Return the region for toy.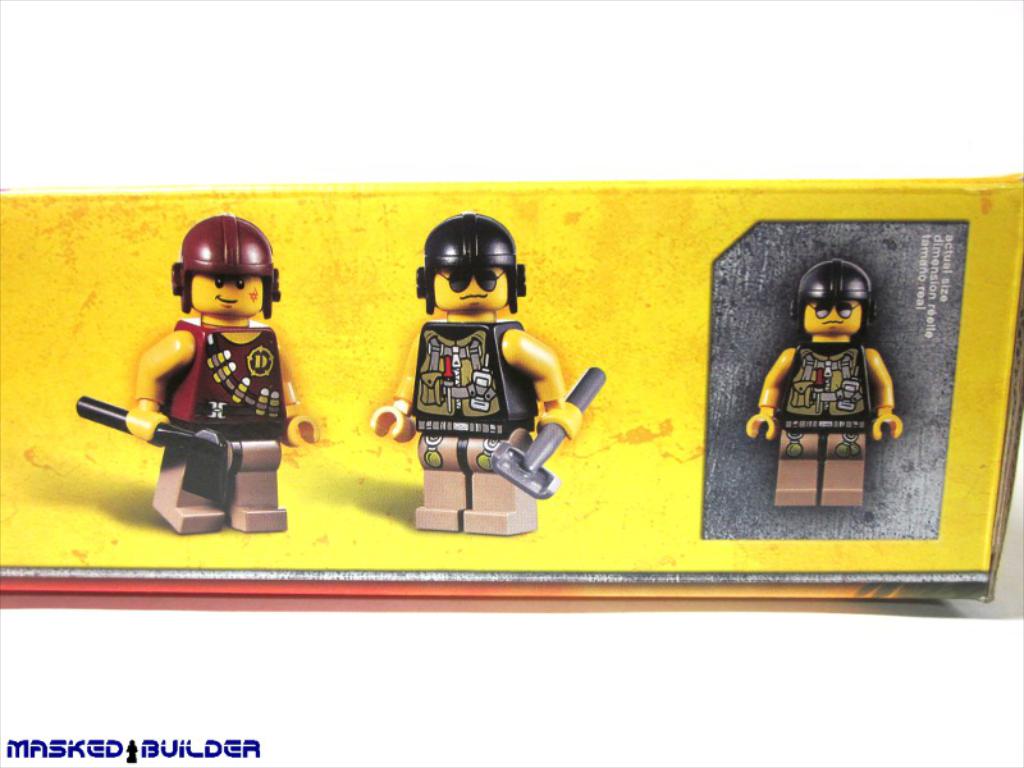
BBox(748, 262, 900, 508).
